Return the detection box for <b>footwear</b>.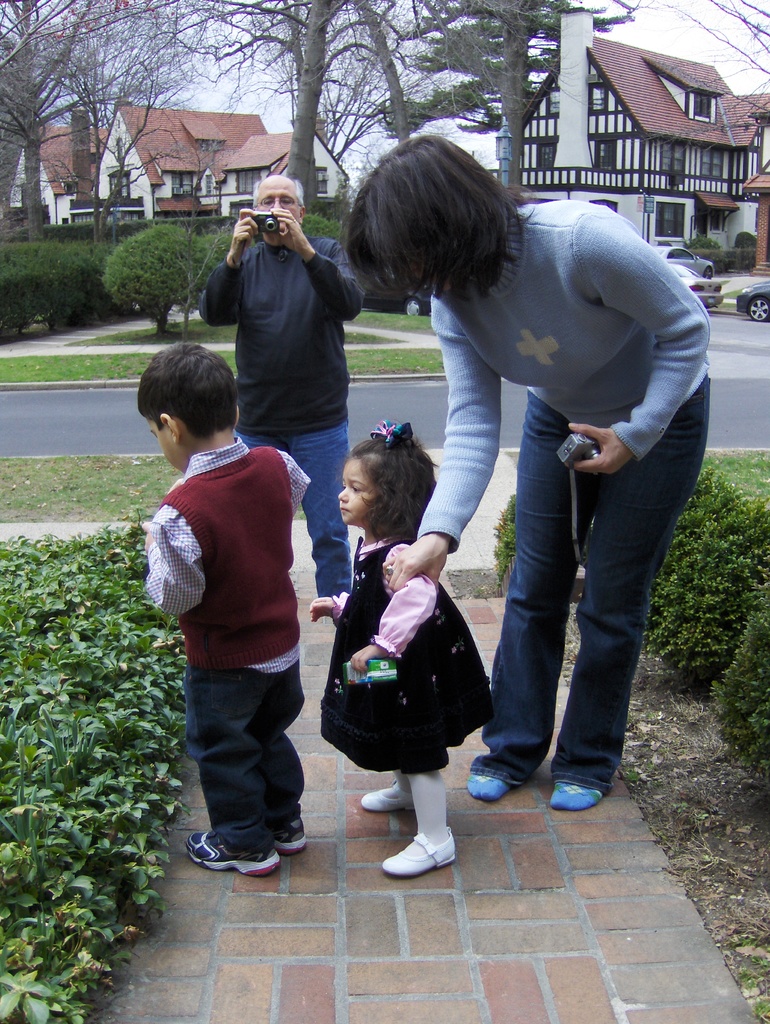
bbox=[381, 832, 456, 874].
